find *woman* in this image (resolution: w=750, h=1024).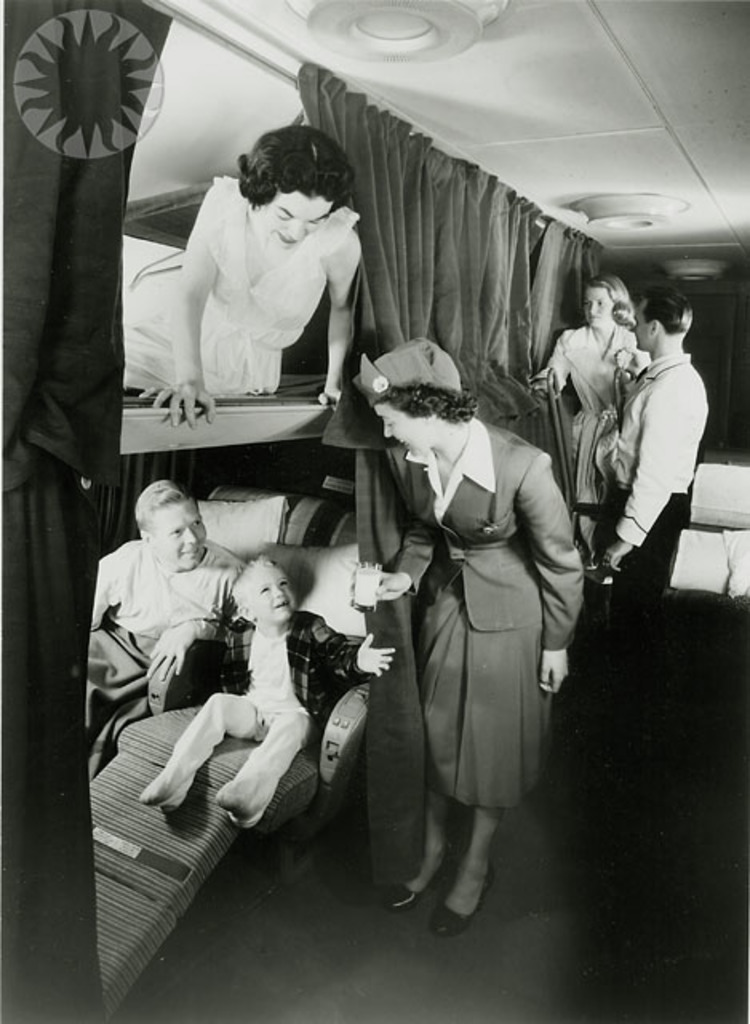
[left=357, top=347, right=593, bottom=947].
